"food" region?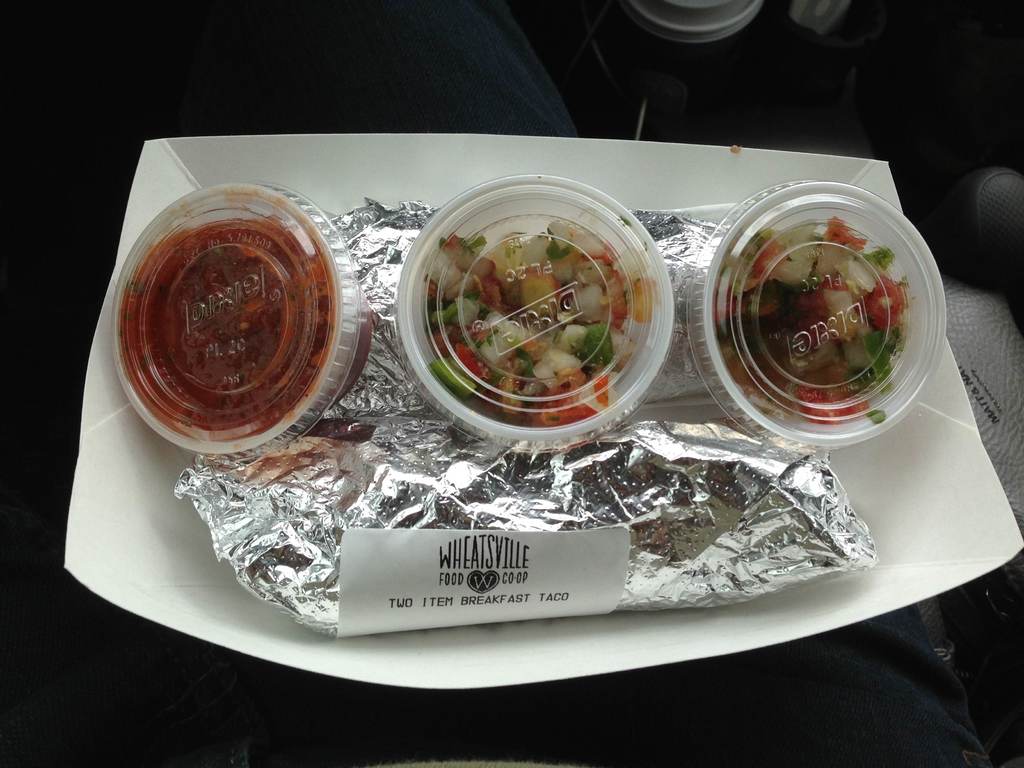
717,214,907,425
